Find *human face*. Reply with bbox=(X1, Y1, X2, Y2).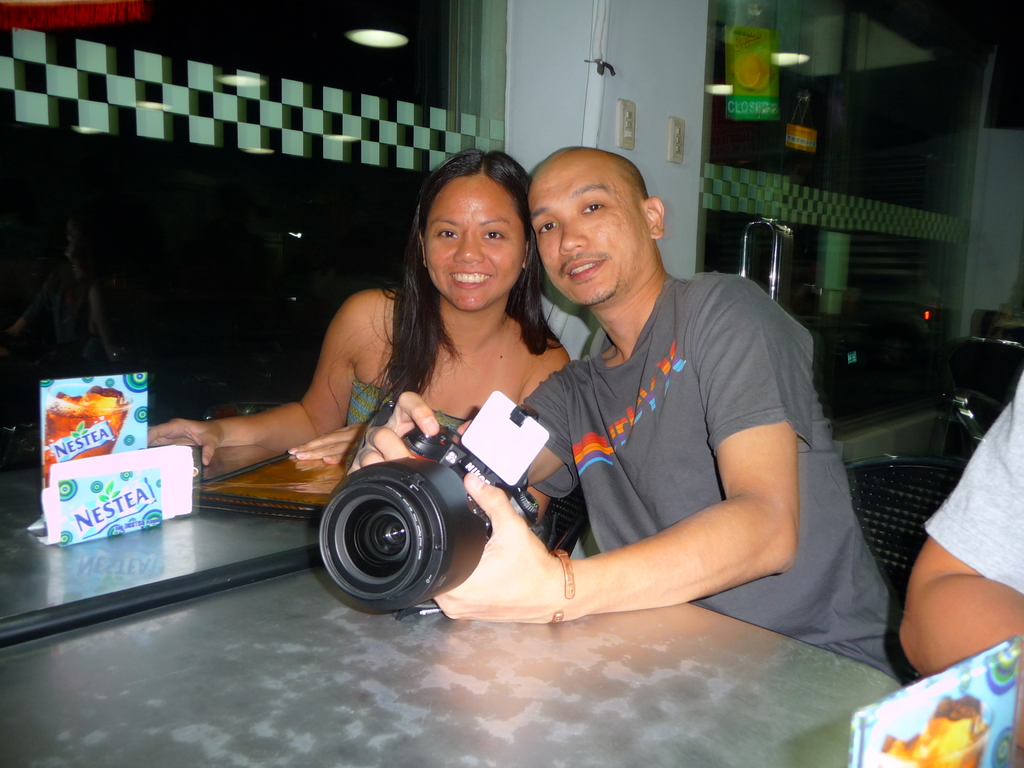
bbox=(534, 166, 643, 308).
